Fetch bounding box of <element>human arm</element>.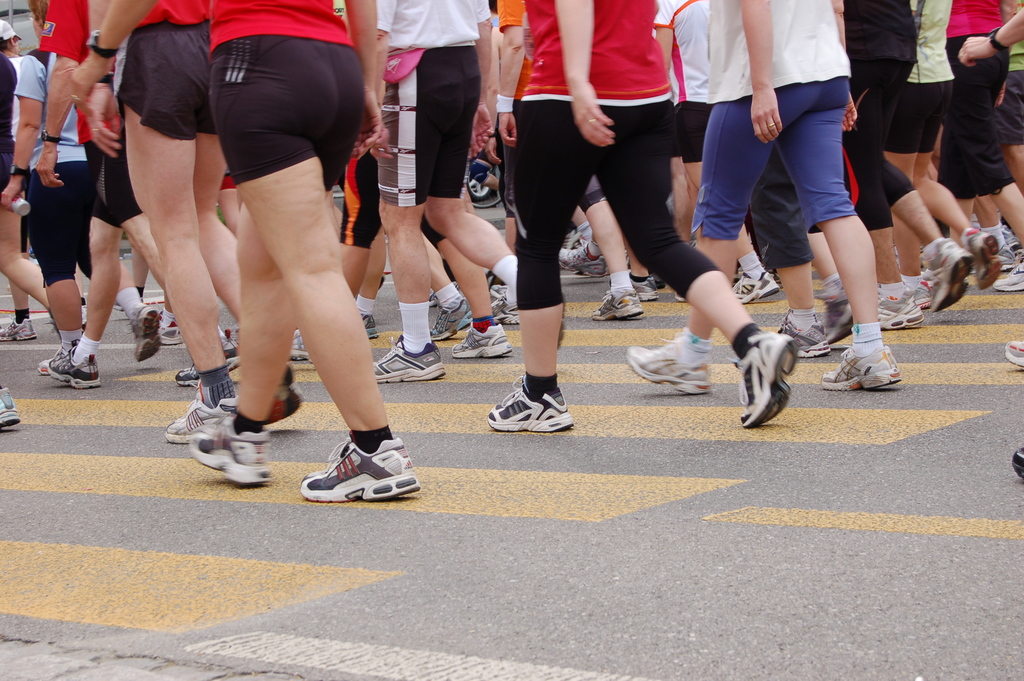
Bbox: BBox(751, 0, 783, 142).
